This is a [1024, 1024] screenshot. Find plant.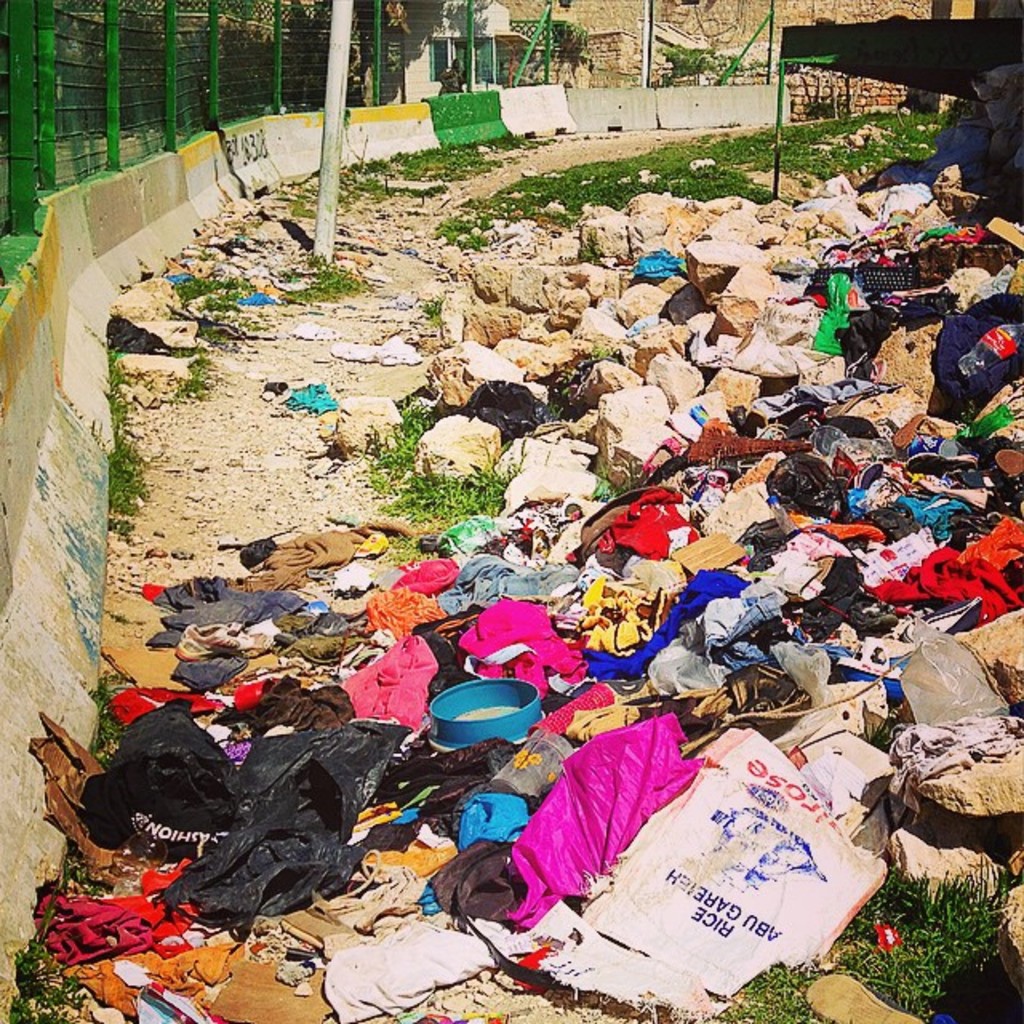
Bounding box: Rect(83, 677, 136, 752).
